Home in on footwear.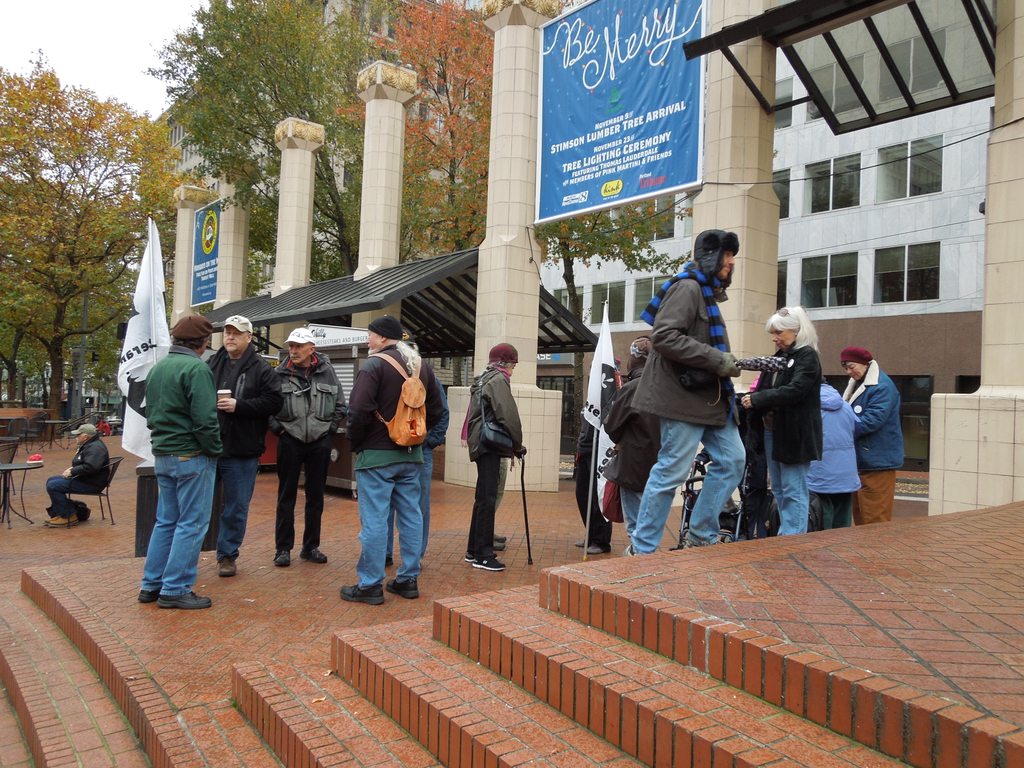
Homed in at [50,513,77,528].
